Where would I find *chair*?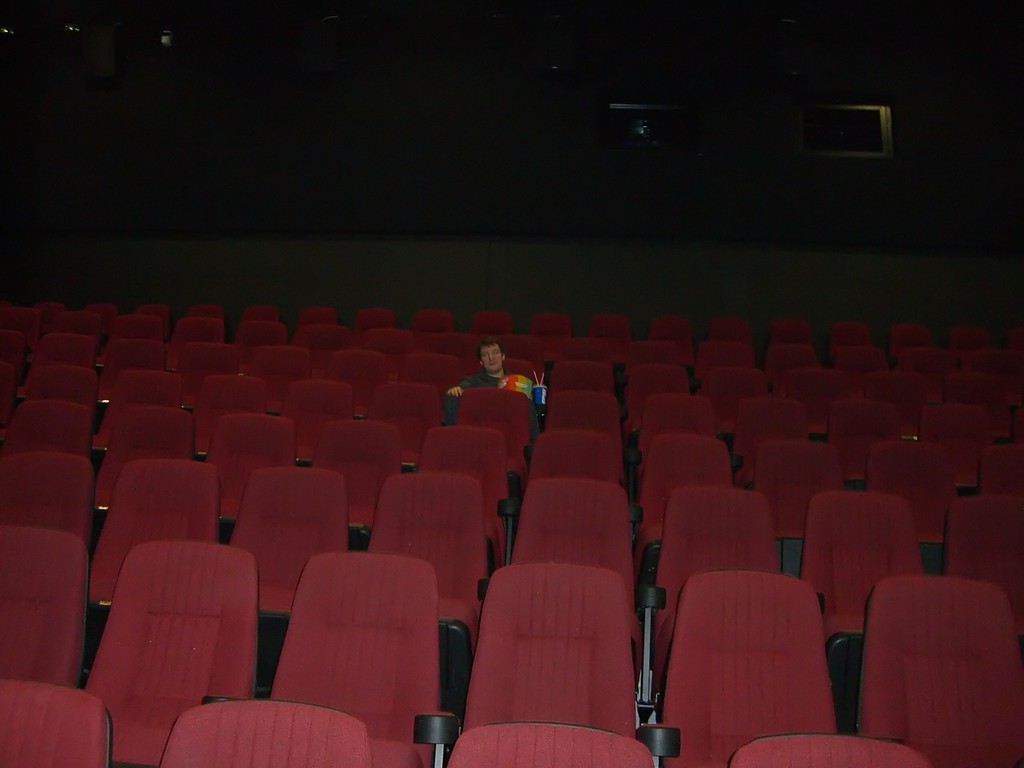
At 826:403:889:452.
